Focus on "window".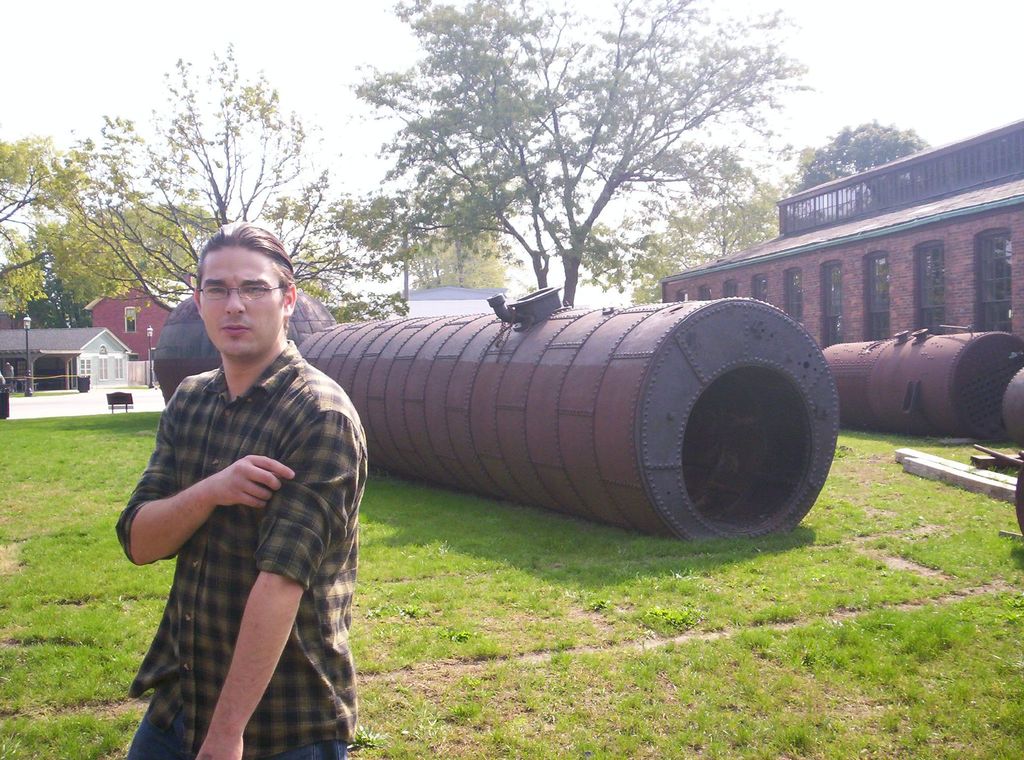
Focused at bbox(701, 286, 715, 298).
